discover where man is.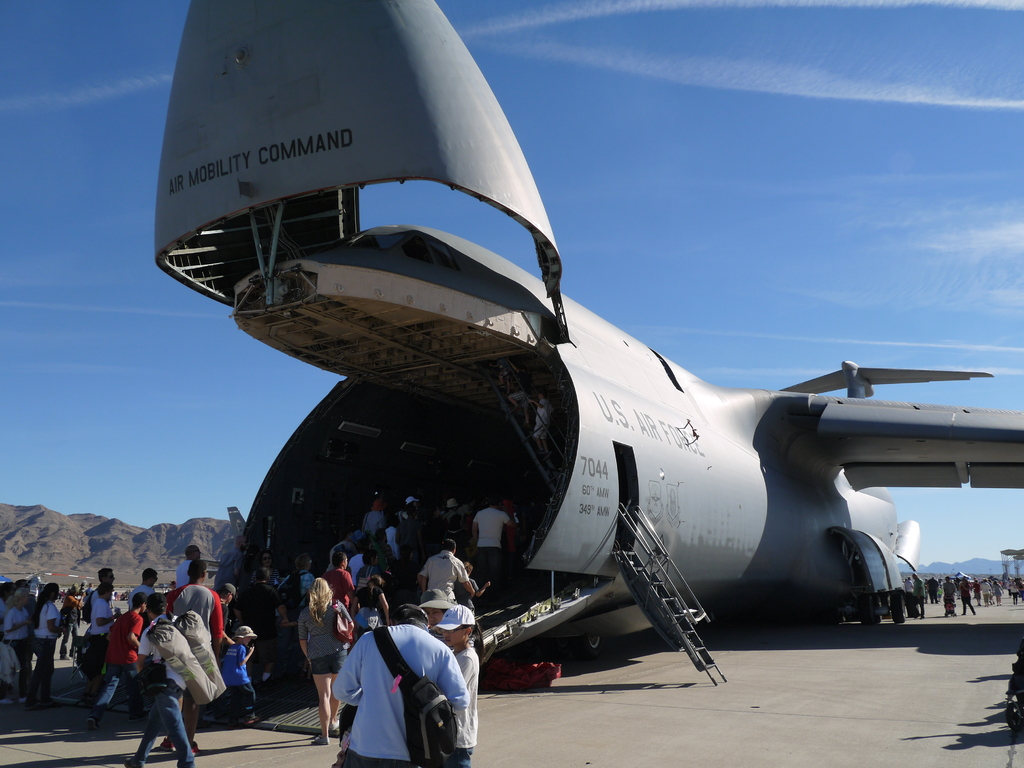
Discovered at crop(907, 573, 927, 620).
